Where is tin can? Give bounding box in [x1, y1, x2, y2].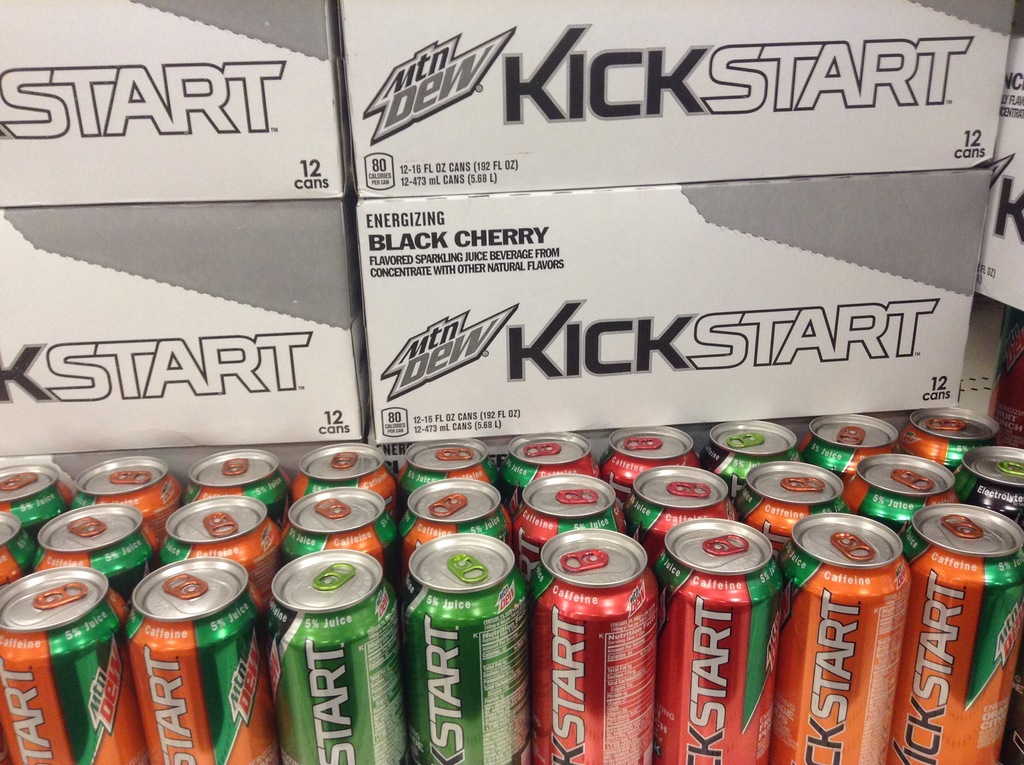
[804, 408, 906, 482].
